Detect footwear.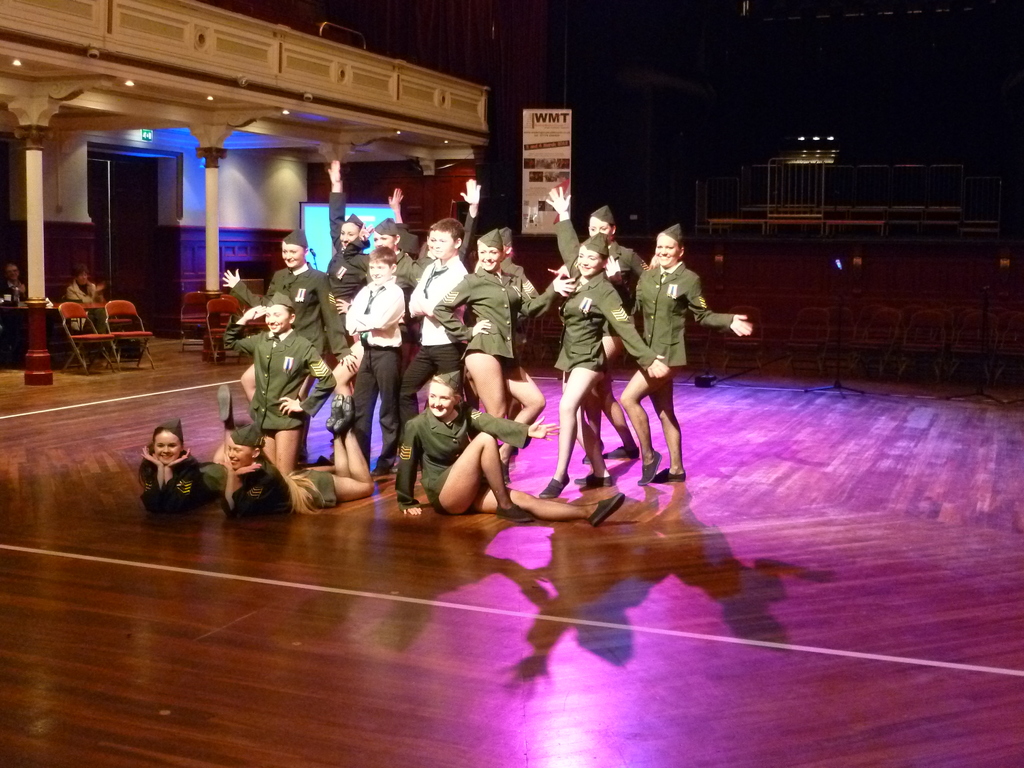
Detected at box=[582, 452, 606, 467].
